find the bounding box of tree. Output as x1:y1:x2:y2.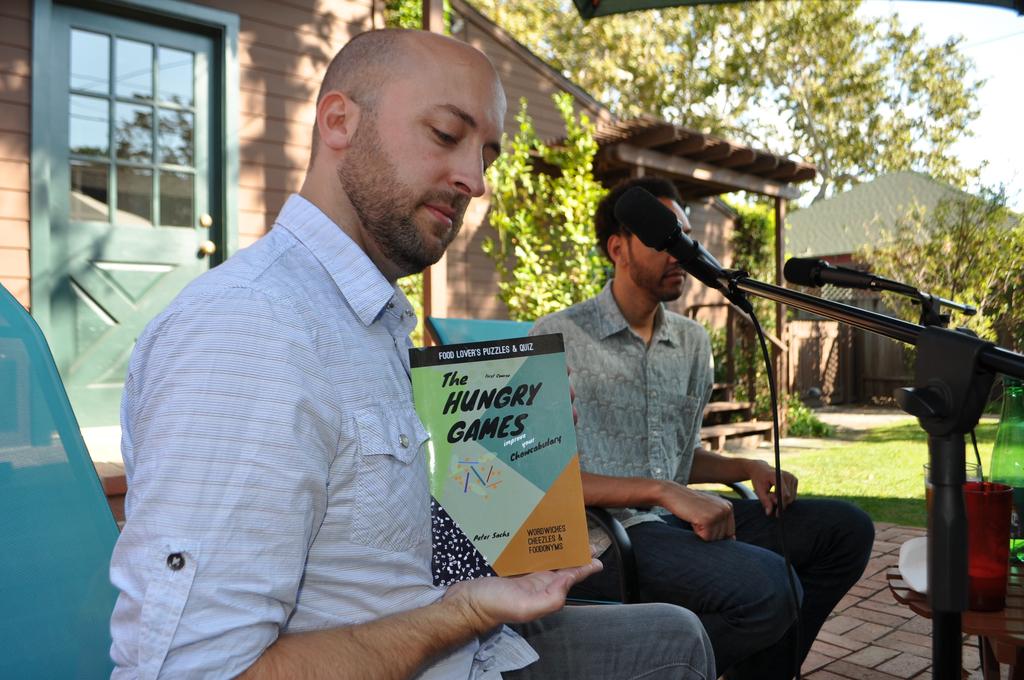
483:88:708:437.
